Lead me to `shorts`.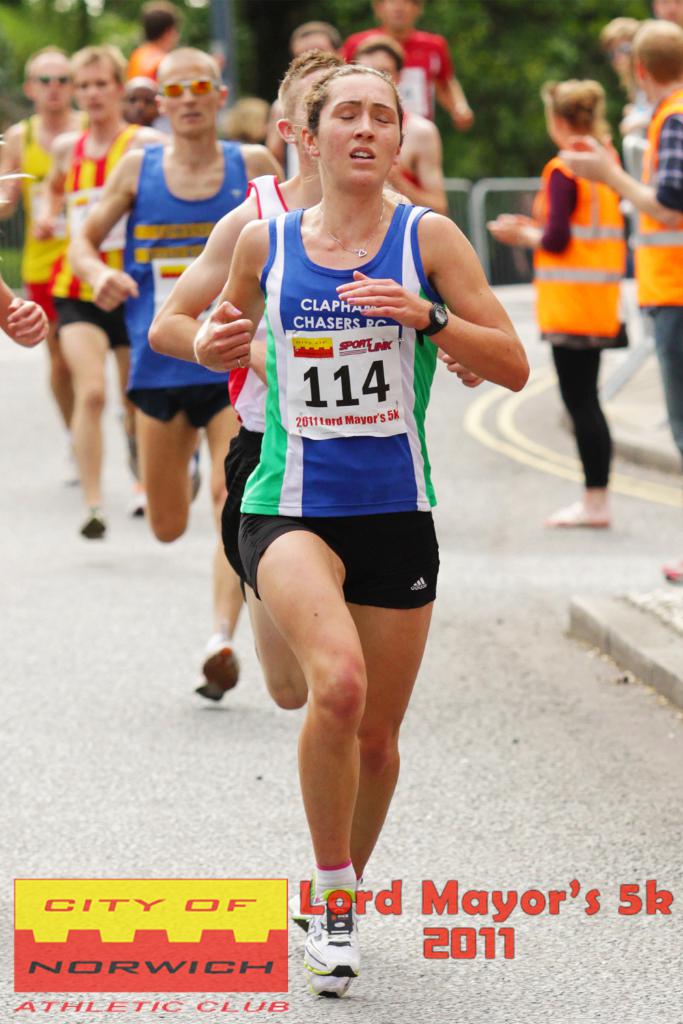
Lead to <region>20, 282, 57, 320</region>.
